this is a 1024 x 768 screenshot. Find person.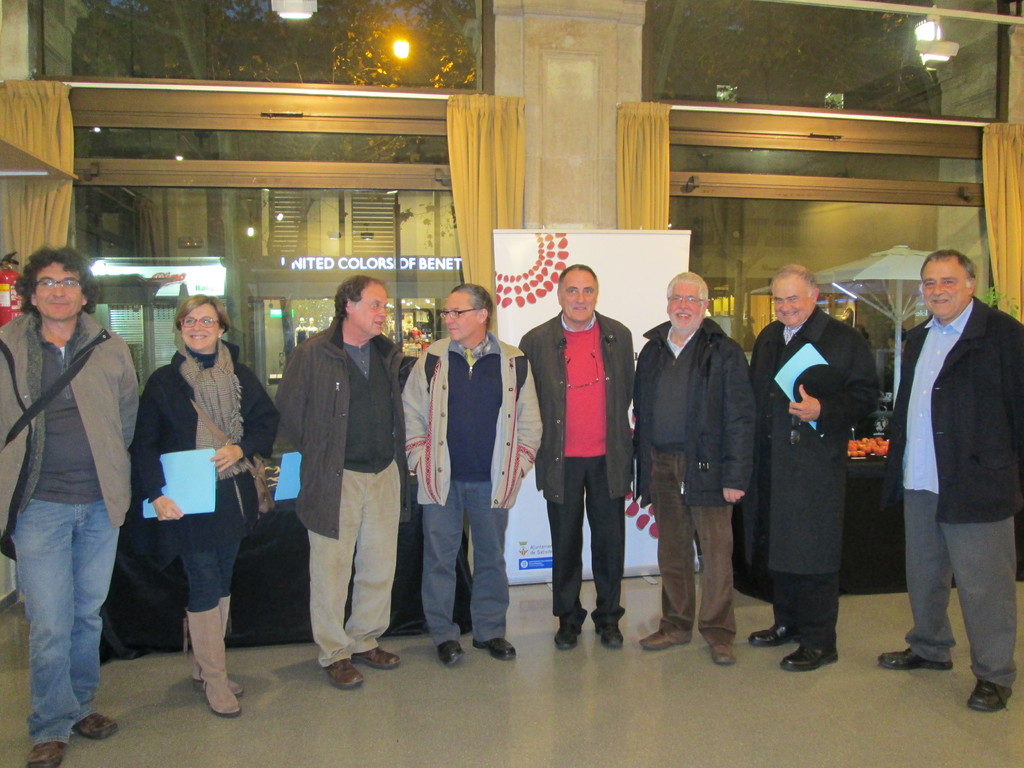
Bounding box: 399 288 537 661.
